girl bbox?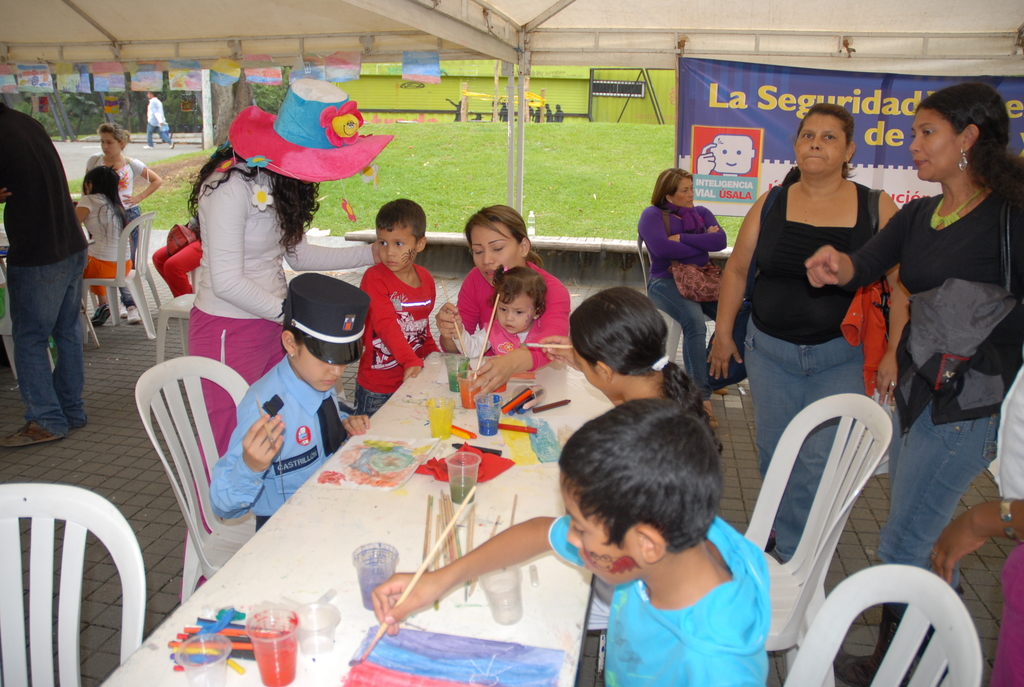
<box>542,286,719,456</box>
